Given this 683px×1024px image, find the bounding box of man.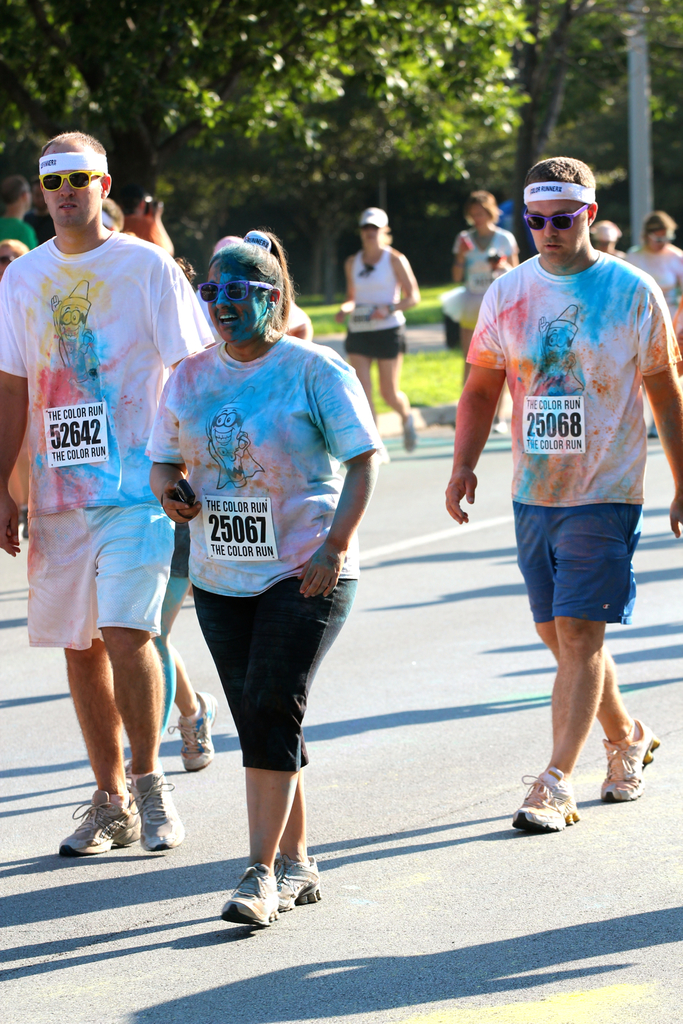
left=0, top=176, right=37, bottom=250.
